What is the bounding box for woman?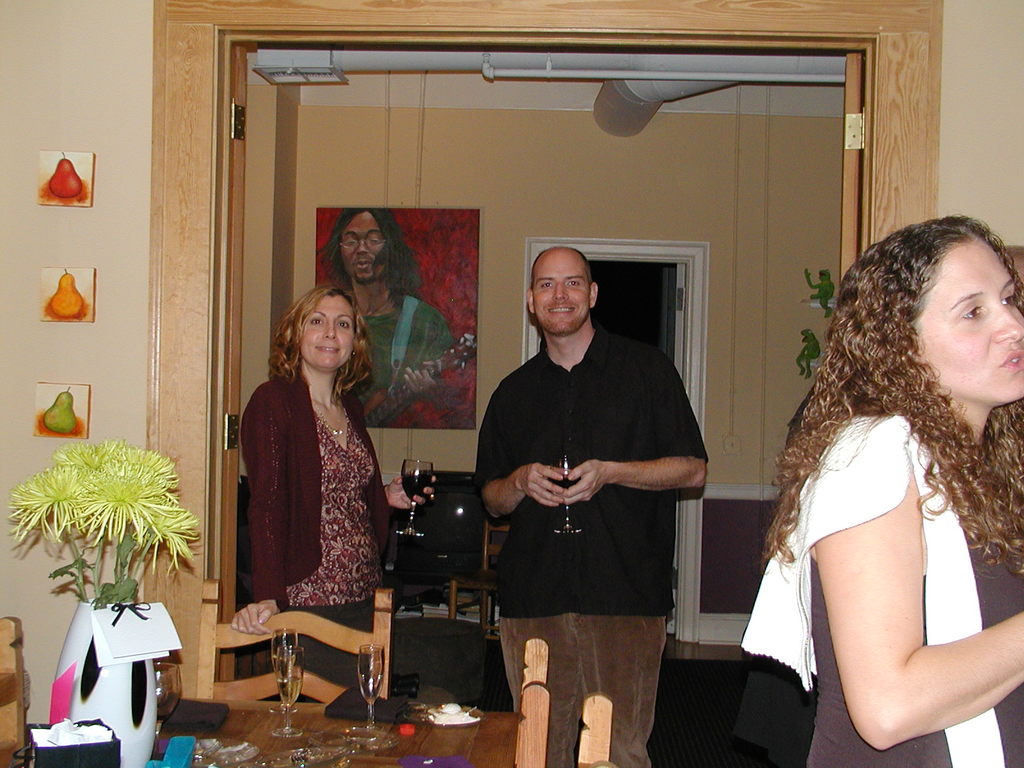
[230,259,392,670].
